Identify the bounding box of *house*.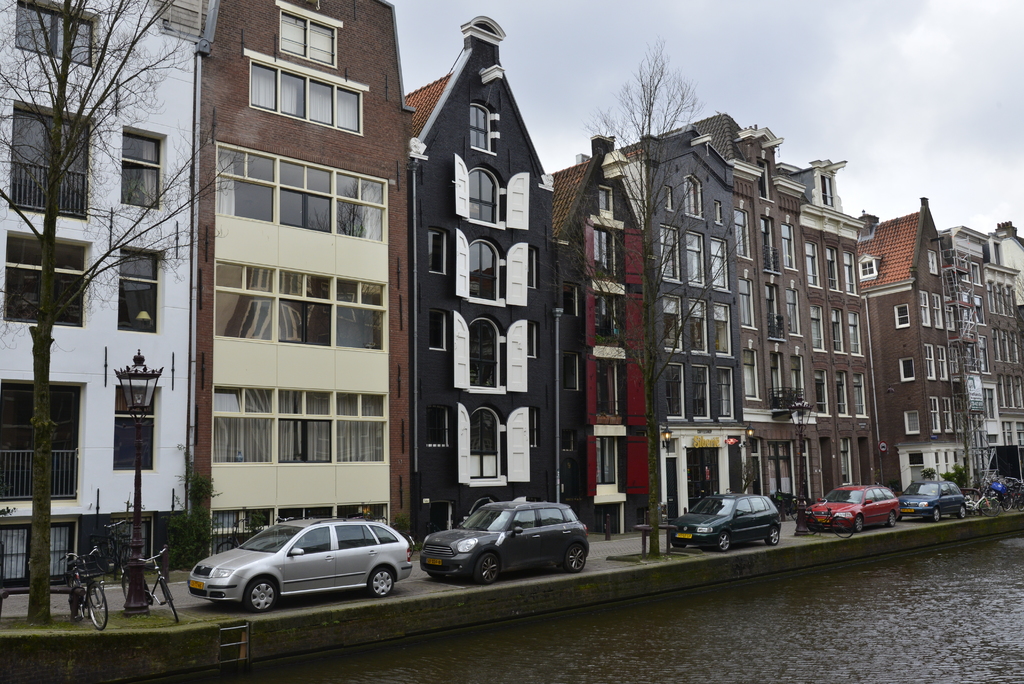
[x1=404, y1=11, x2=556, y2=557].
